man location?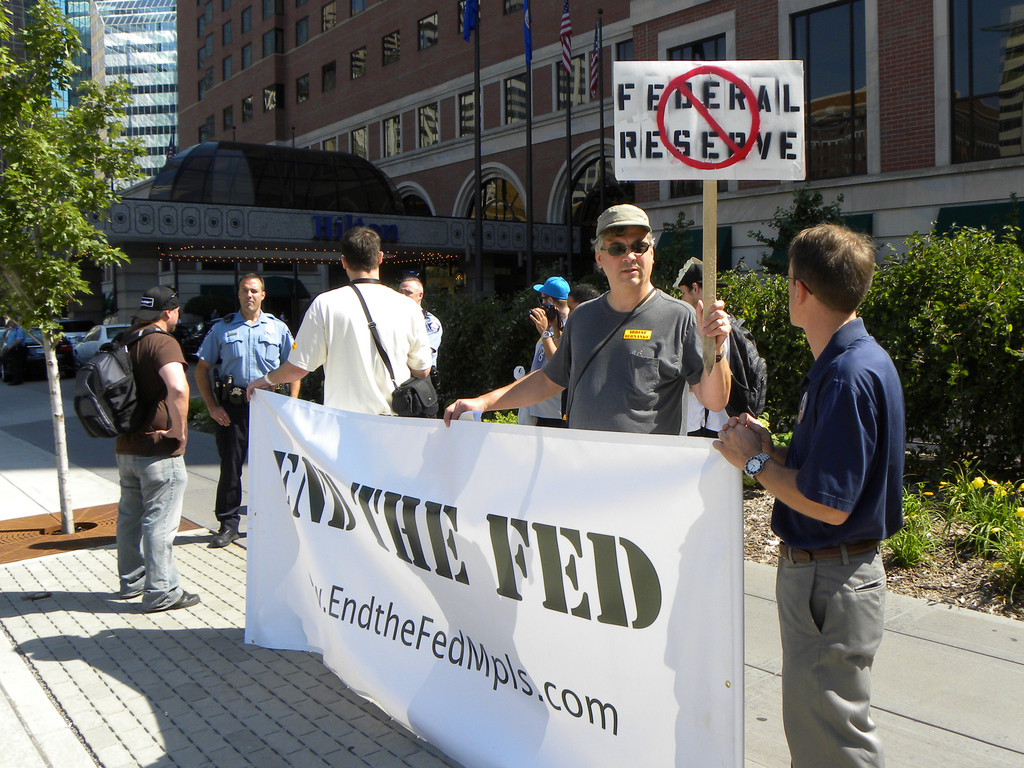
(192, 272, 304, 554)
